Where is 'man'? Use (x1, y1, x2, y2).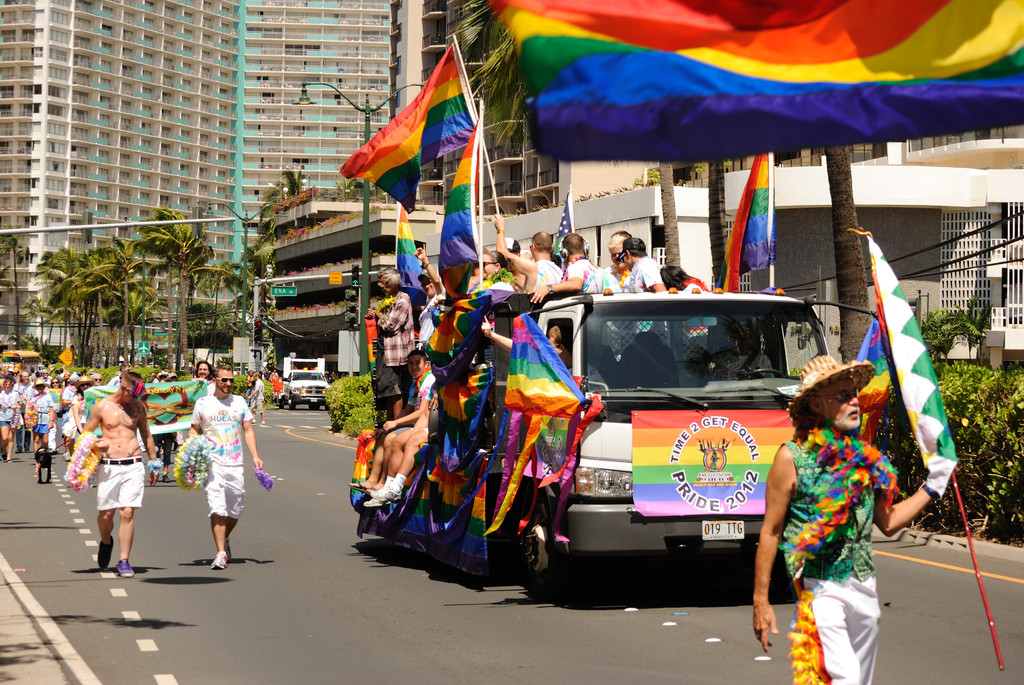
(621, 236, 668, 294).
